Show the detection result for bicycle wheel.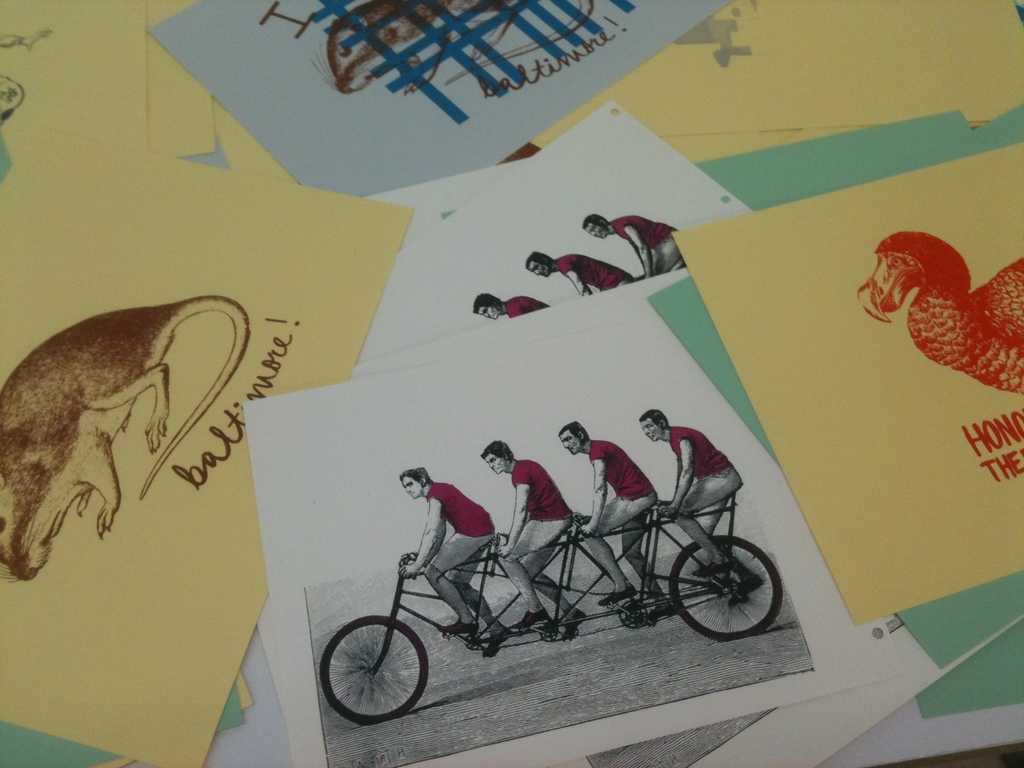
x1=667 y1=532 x2=785 y2=641.
